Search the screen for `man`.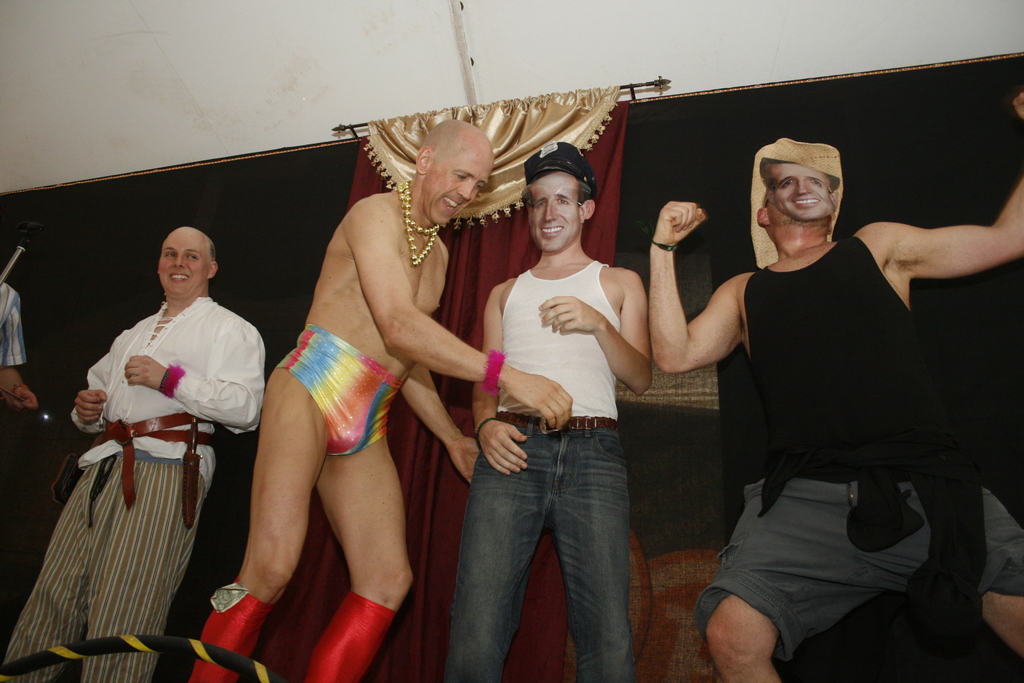
Found at (left=609, top=128, right=982, bottom=670).
